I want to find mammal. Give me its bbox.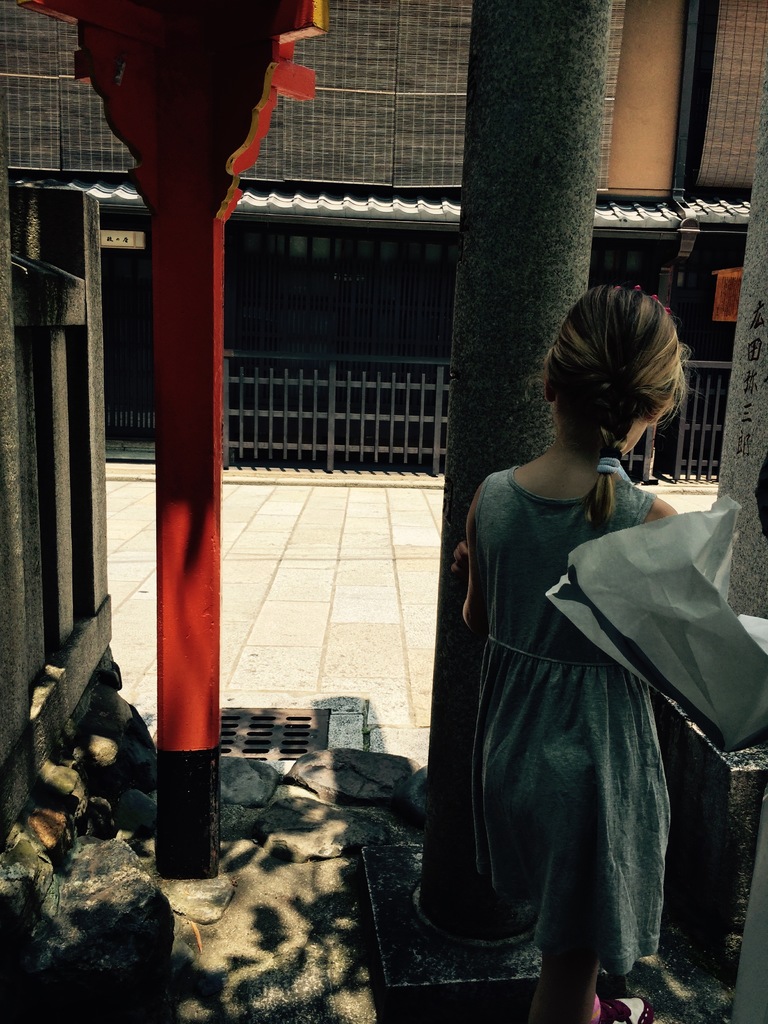
x1=445 y1=282 x2=691 y2=1023.
